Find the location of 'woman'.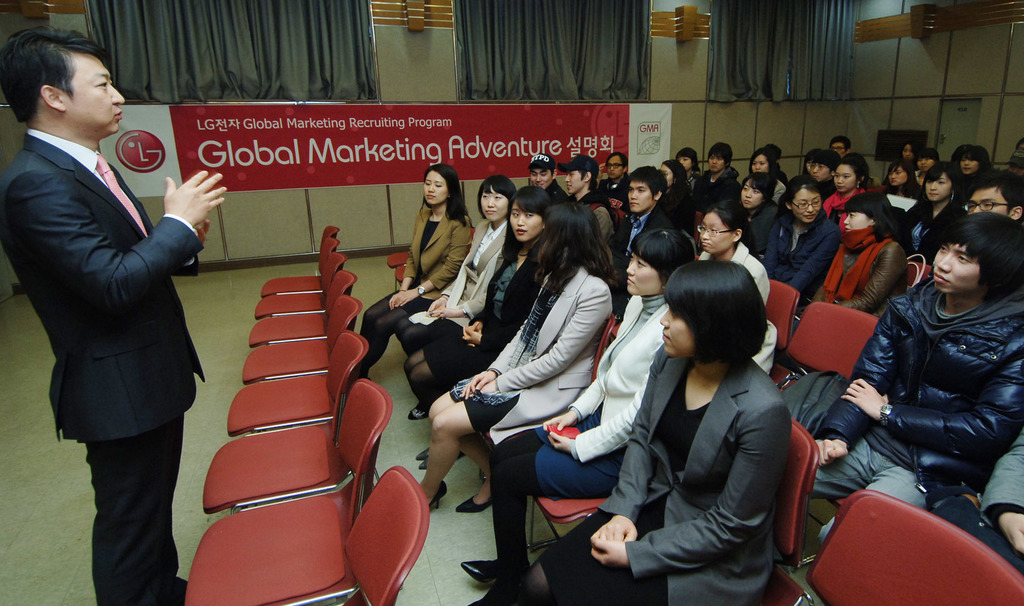
Location: [x1=695, y1=201, x2=772, y2=313].
